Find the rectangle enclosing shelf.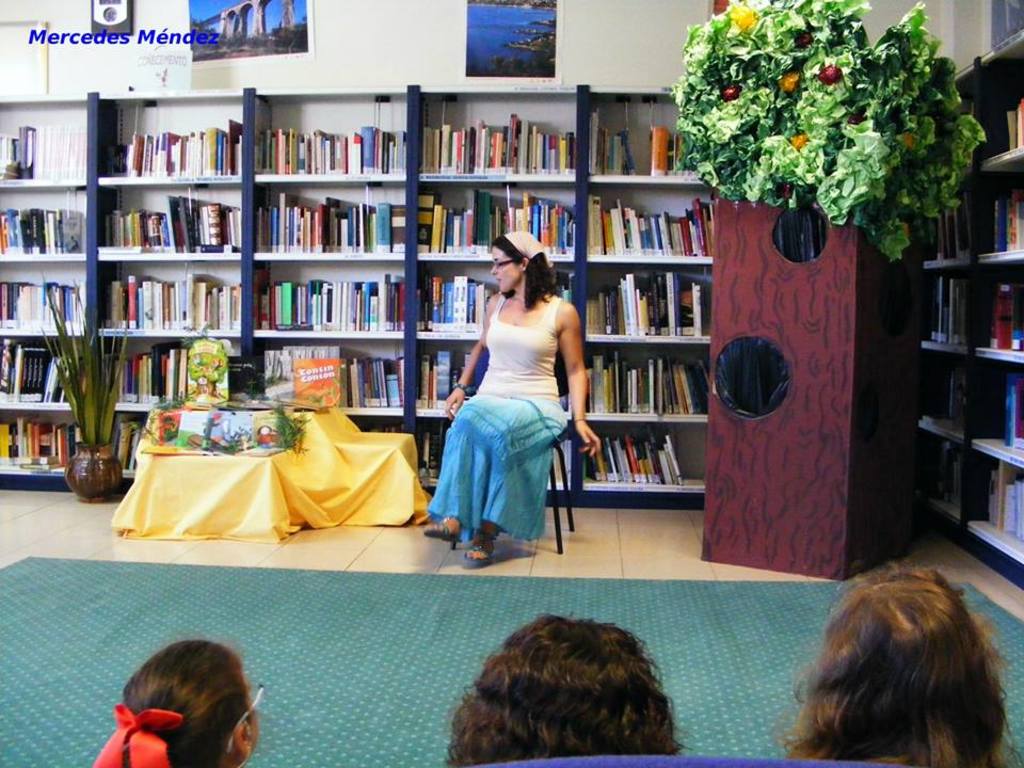
bbox(0, 326, 97, 405).
